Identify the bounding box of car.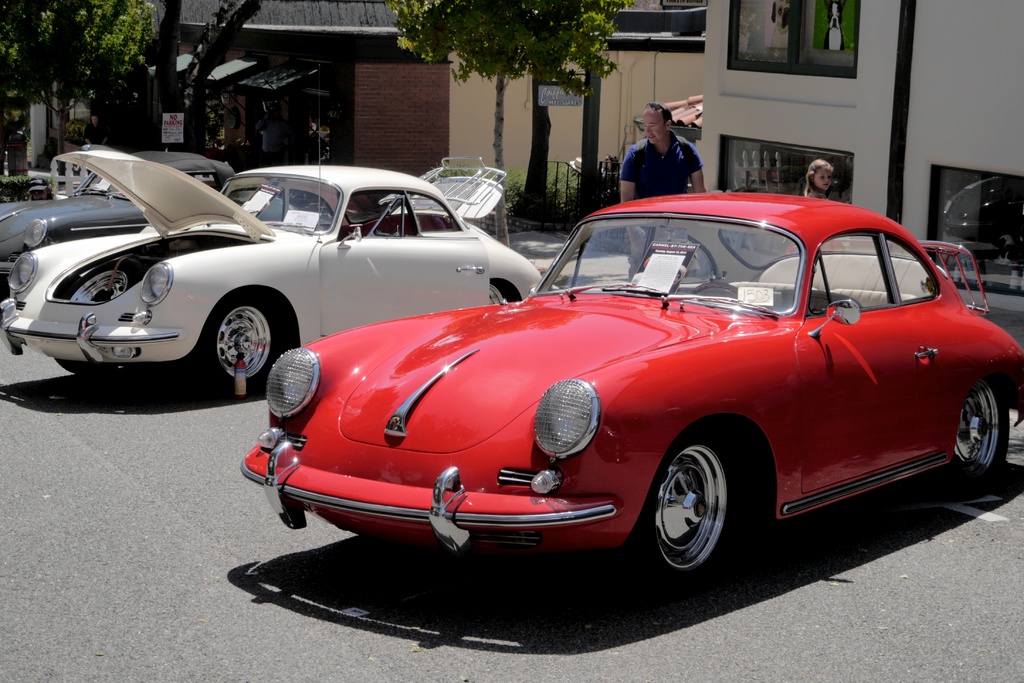
pyautogui.locateOnScreen(239, 192, 1023, 595).
